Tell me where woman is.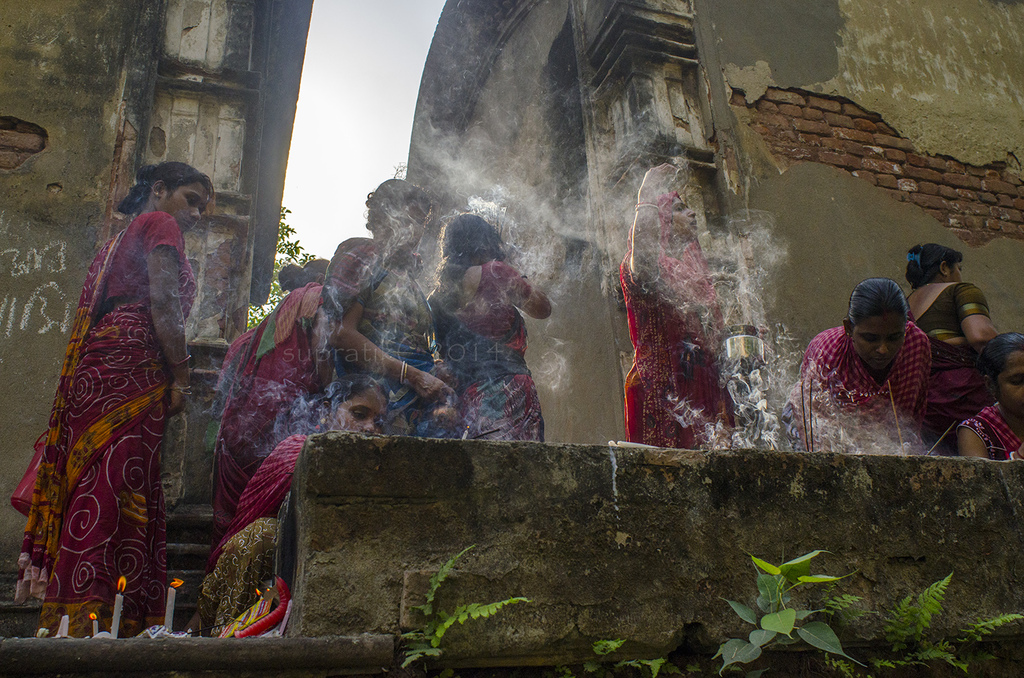
woman is at box(211, 260, 329, 539).
